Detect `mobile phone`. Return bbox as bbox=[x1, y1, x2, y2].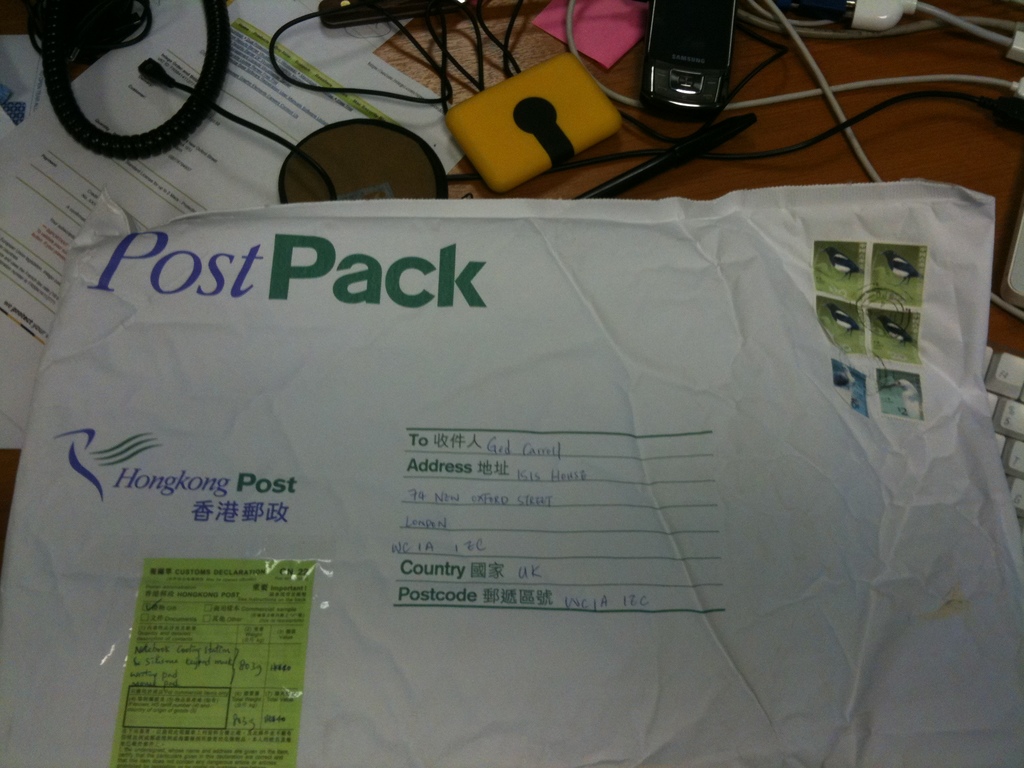
bbox=[641, 0, 737, 121].
